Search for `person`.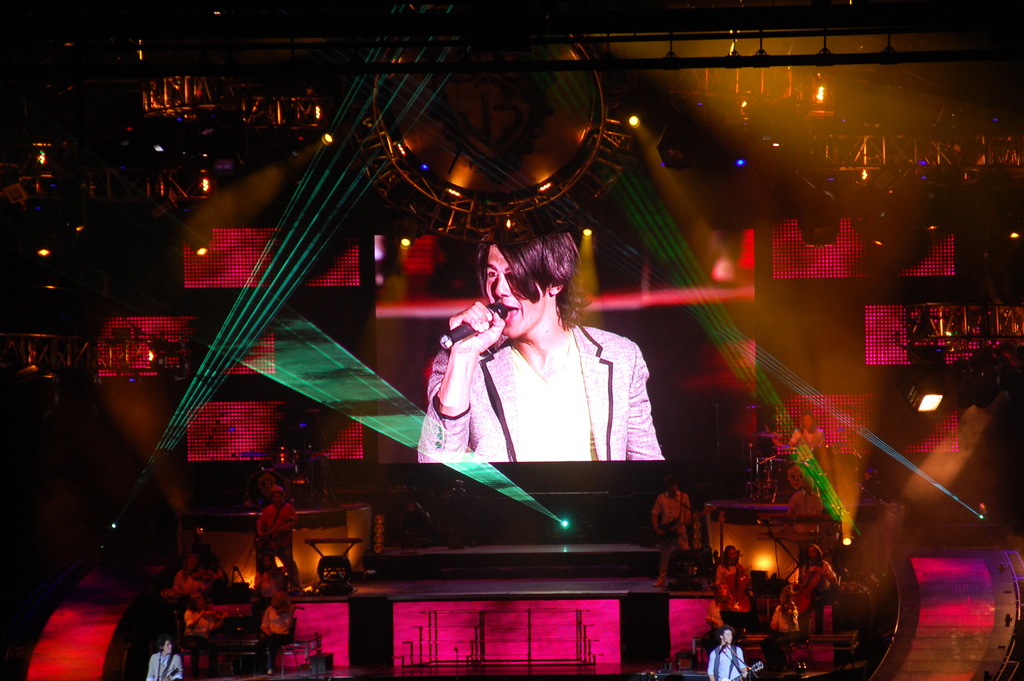
Found at box=[185, 594, 225, 636].
